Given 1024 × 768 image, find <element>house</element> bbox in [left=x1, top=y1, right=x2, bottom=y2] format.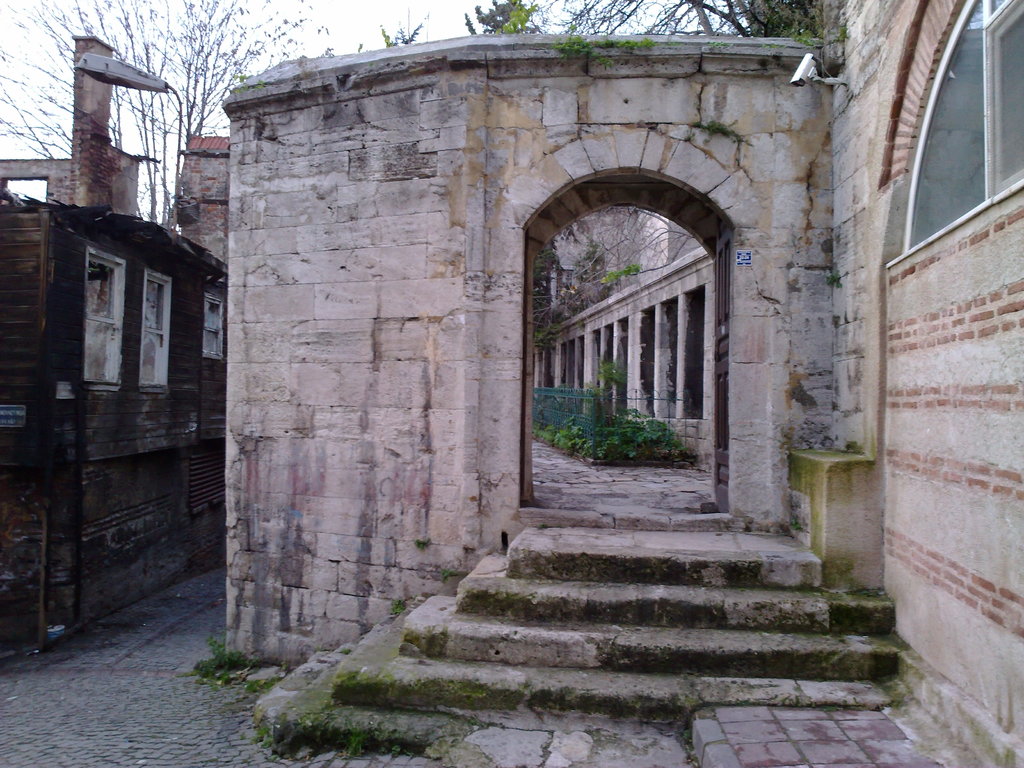
[left=0, top=100, right=253, bottom=639].
